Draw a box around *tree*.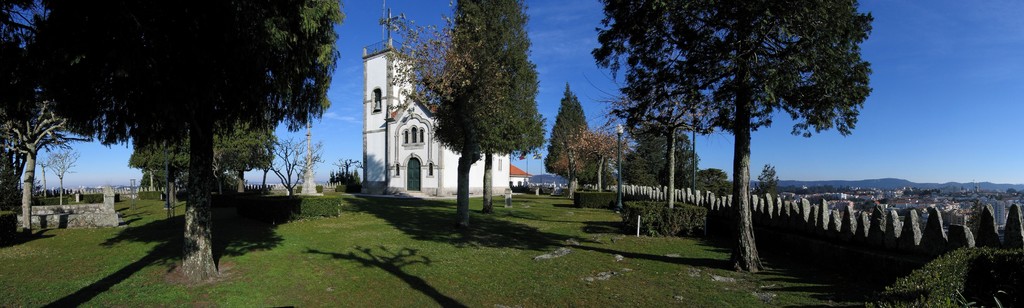
box=[33, 0, 344, 280].
